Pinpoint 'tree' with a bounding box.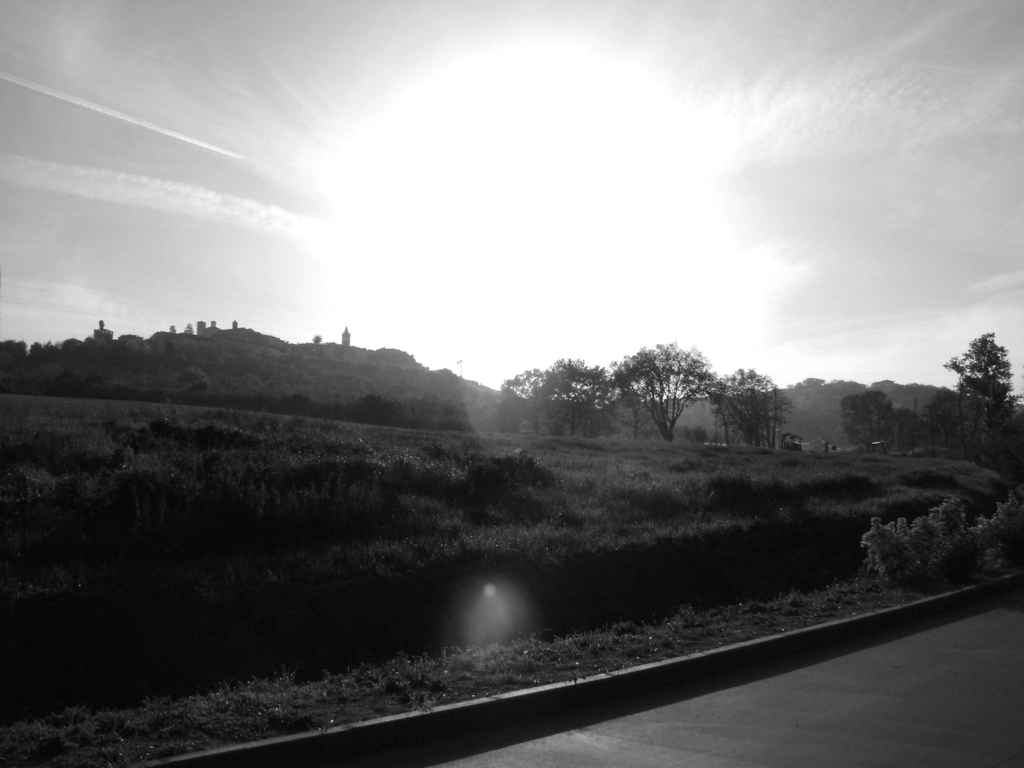
bbox=(77, 335, 109, 362).
